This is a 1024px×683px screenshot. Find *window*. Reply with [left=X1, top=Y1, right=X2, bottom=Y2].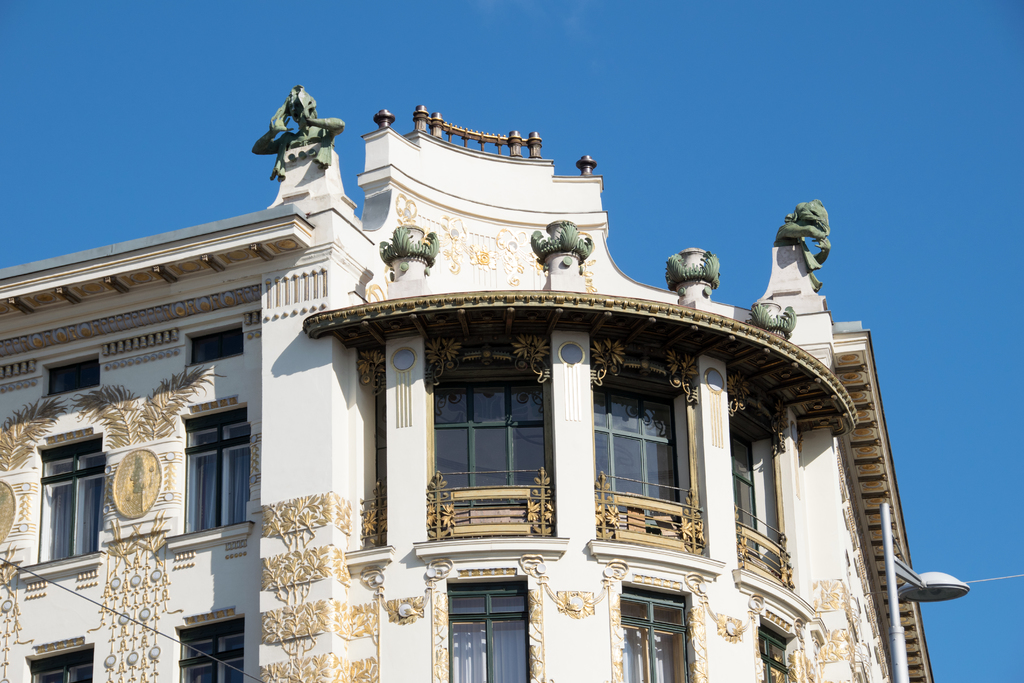
[left=180, top=620, right=243, bottom=682].
